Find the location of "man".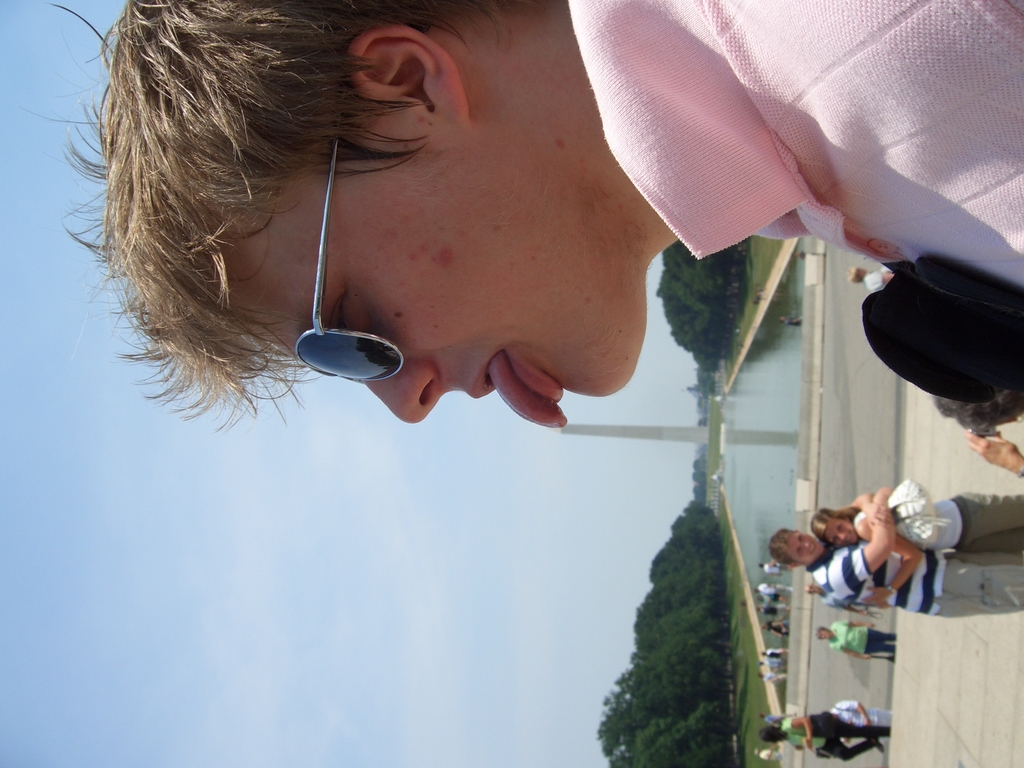
Location: 833/699/893/728.
